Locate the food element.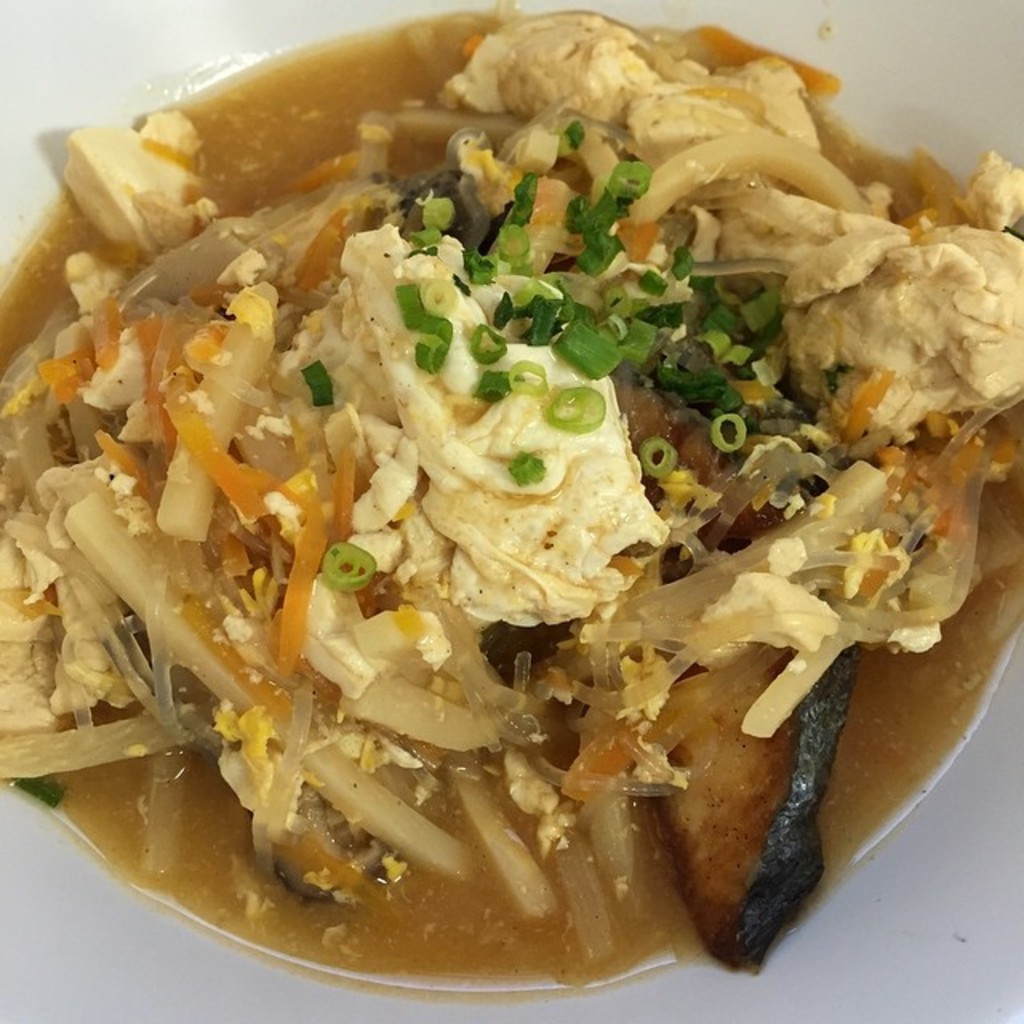
Element bbox: 0/0/1023/966.
